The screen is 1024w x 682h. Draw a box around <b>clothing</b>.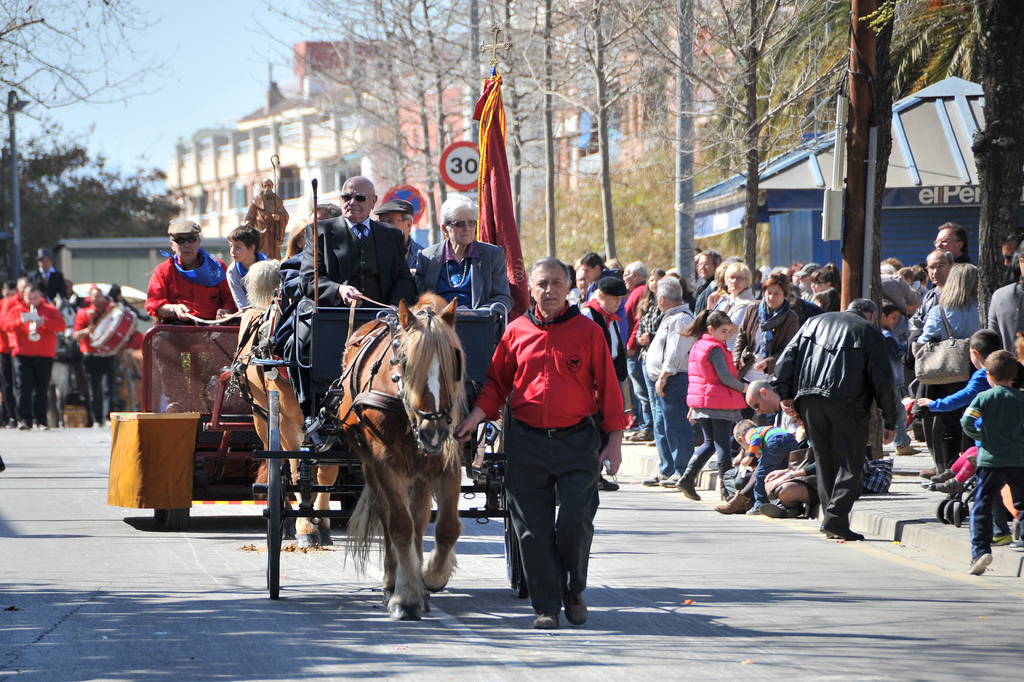
(582, 278, 602, 301).
